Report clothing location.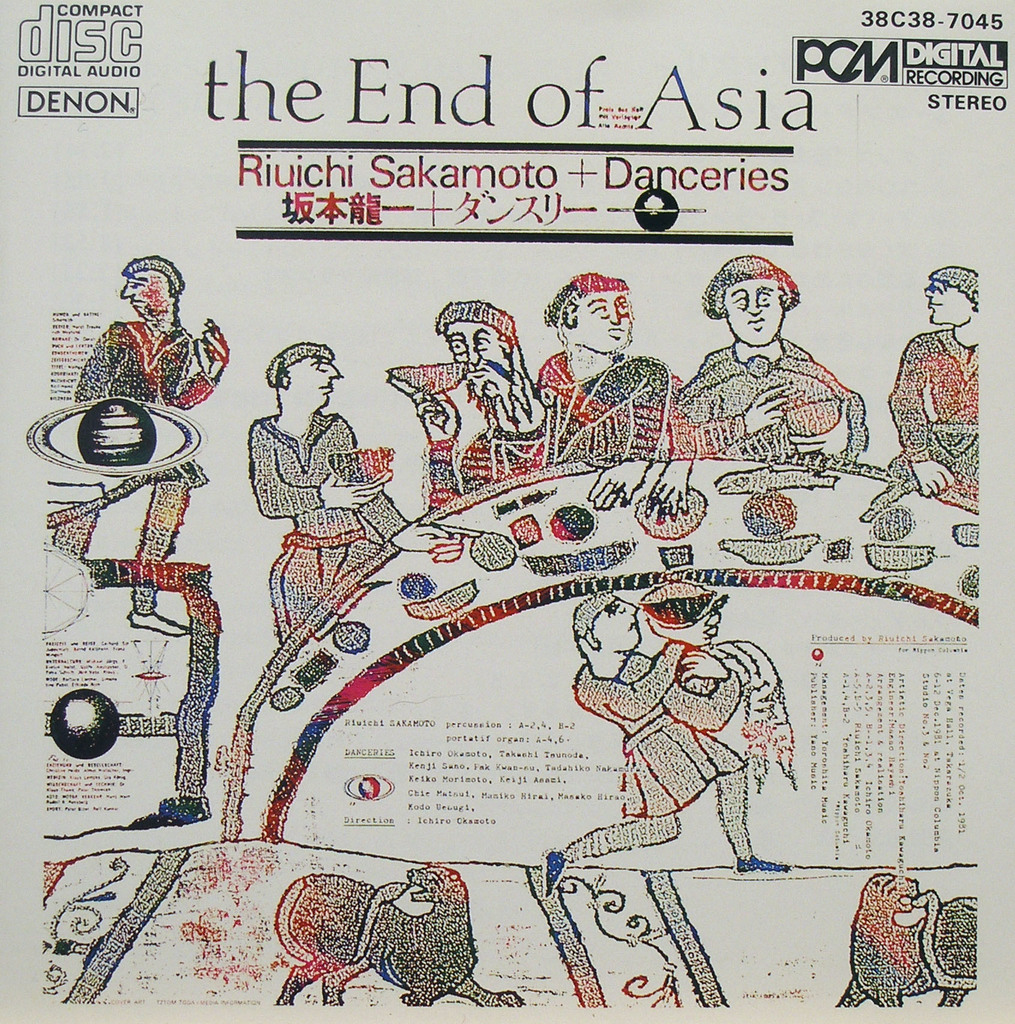
Report: [x1=888, y1=330, x2=977, y2=479].
